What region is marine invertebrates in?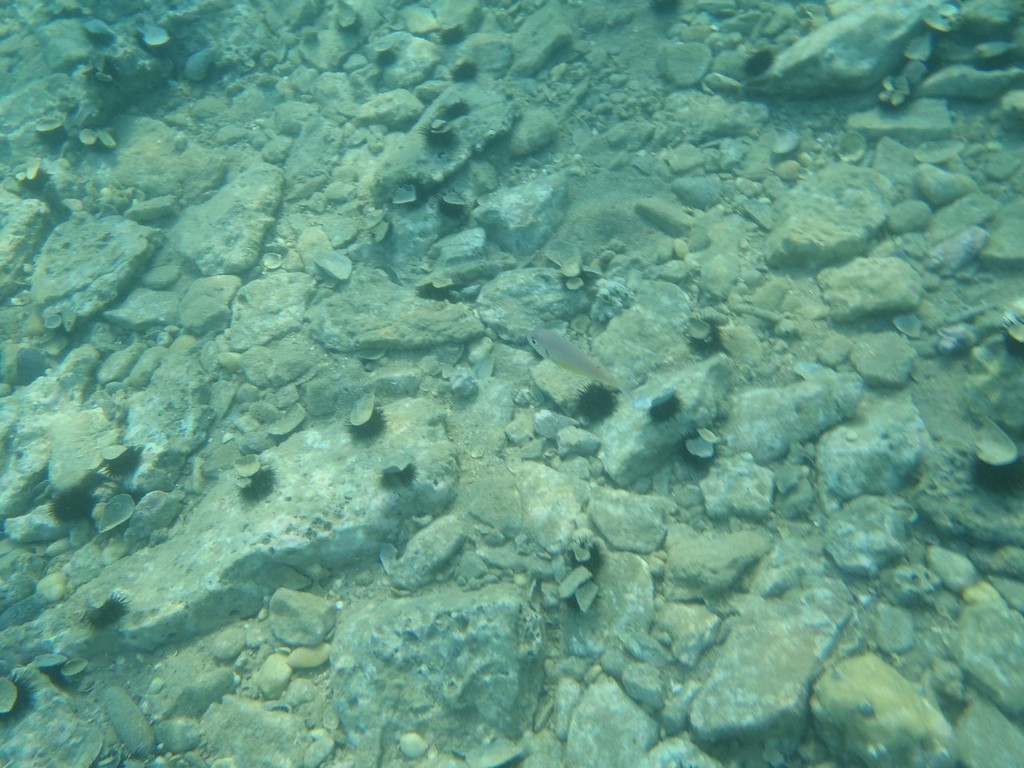
[2, 670, 41, 733].
